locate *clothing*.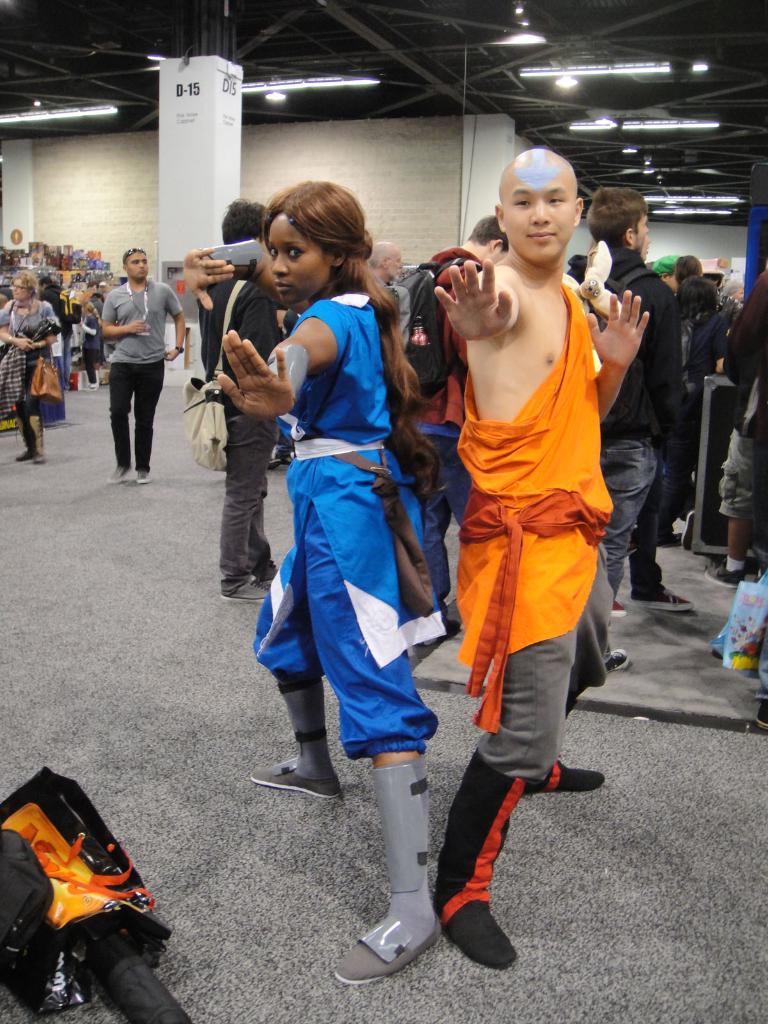
Bounding box: detection(450, 277, 614, 784).
